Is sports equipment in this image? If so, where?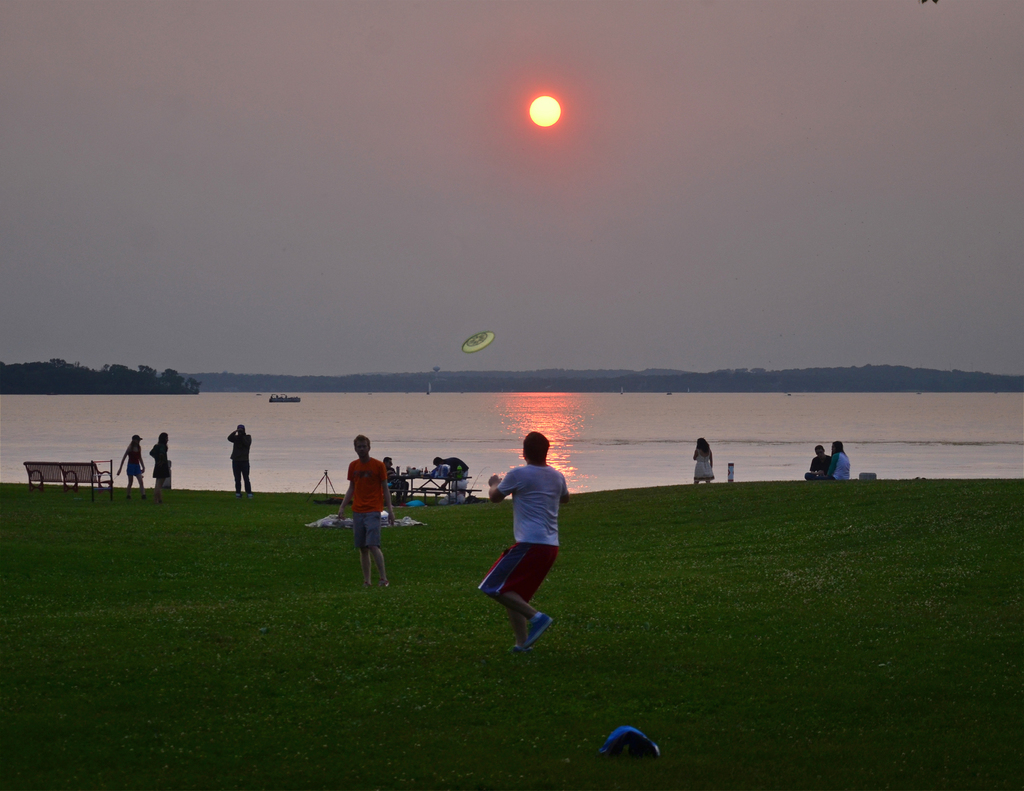
Yes, at x1=461 y1=330 x2=495 y2=357.
